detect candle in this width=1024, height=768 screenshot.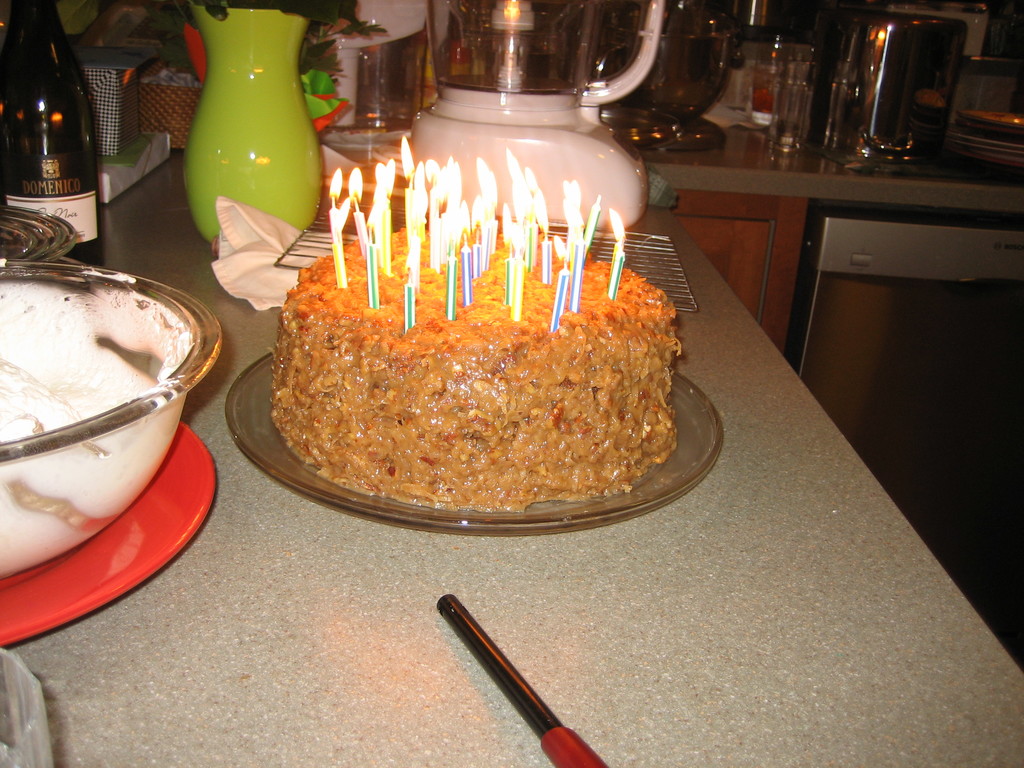
Detection: left=457, top=229, right=472, bottom=303.
